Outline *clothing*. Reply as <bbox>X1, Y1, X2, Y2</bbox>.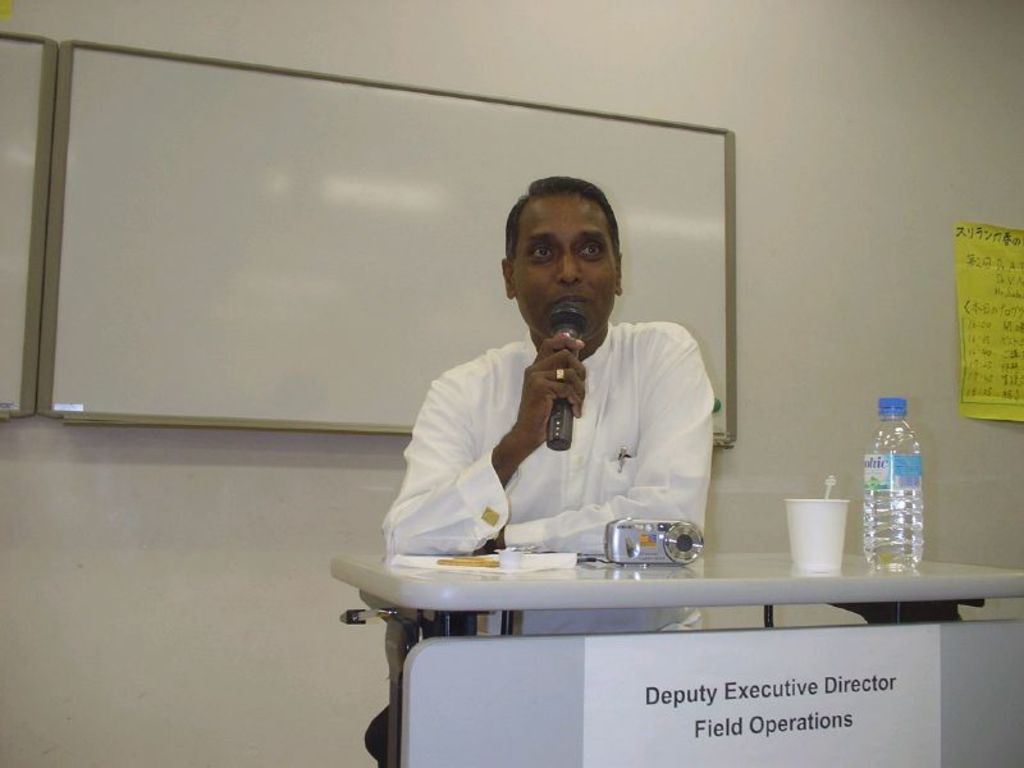
<bbox>438, 302, 745, 541</bbox>.
